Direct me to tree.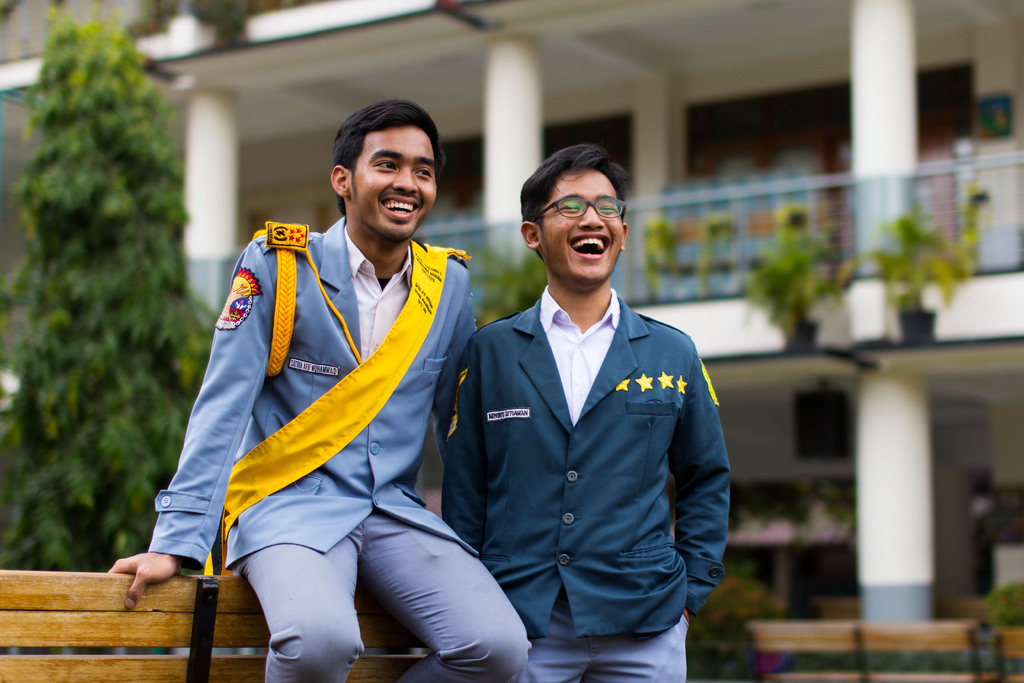
Direction: {"x1": 5, "y1": 0, "x2": 200, "y2": 564}.
